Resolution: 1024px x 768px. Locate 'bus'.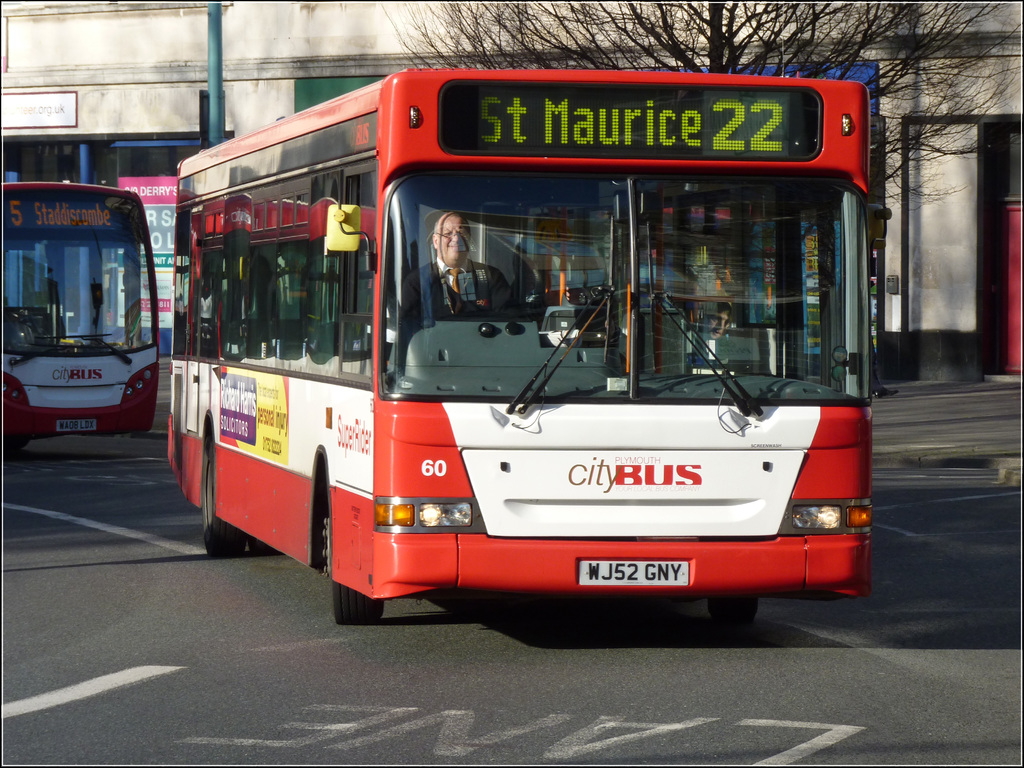
(left=0, top=182, right=161, bottom=457).
